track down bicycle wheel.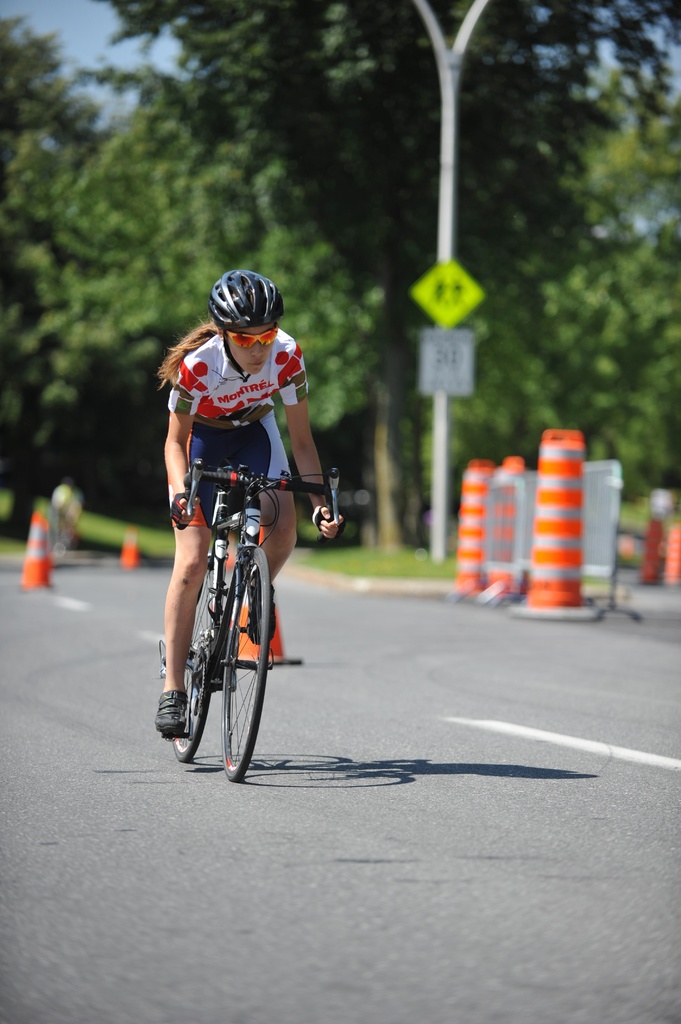
Tracked to <box>215,550,280,787</box>.
